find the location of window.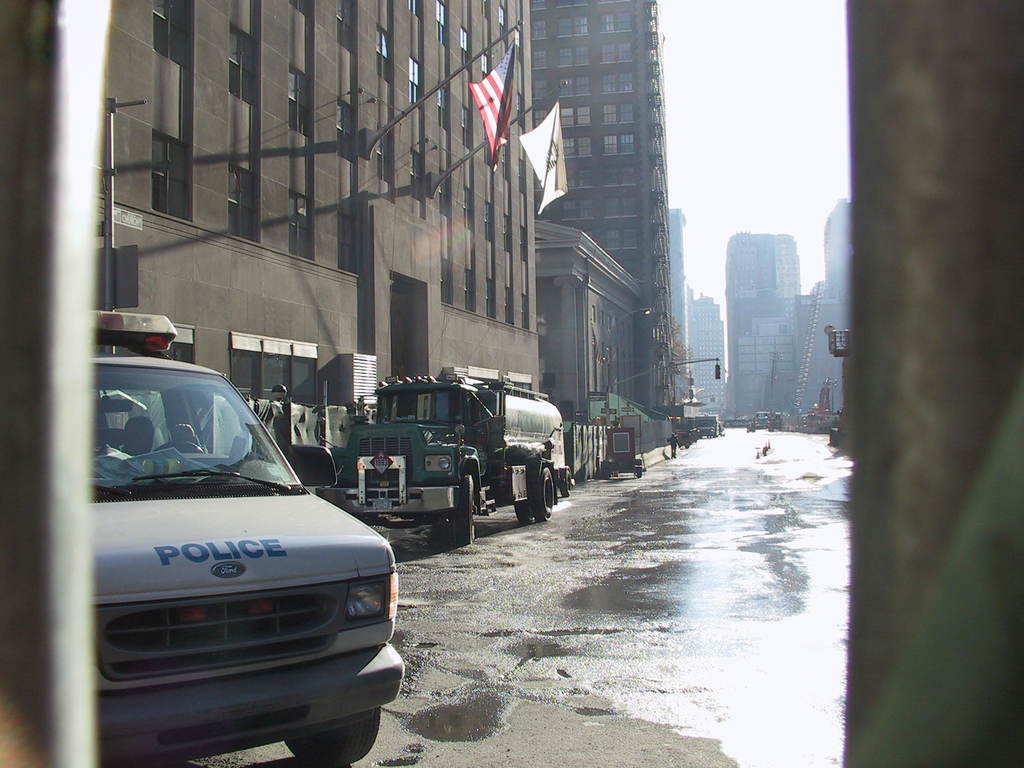
Location: [339,0,358,51].
